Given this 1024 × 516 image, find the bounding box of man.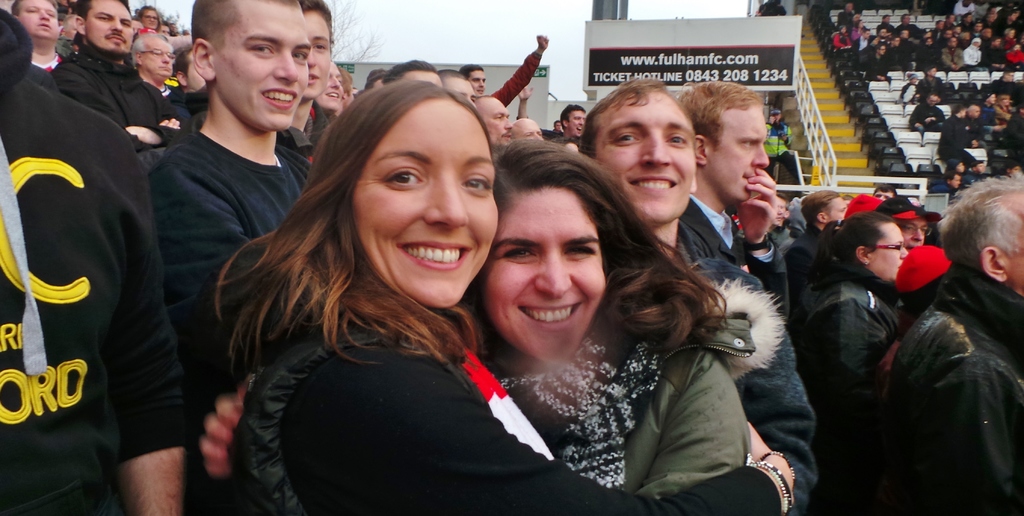
box(65, 1, 161, 144).
